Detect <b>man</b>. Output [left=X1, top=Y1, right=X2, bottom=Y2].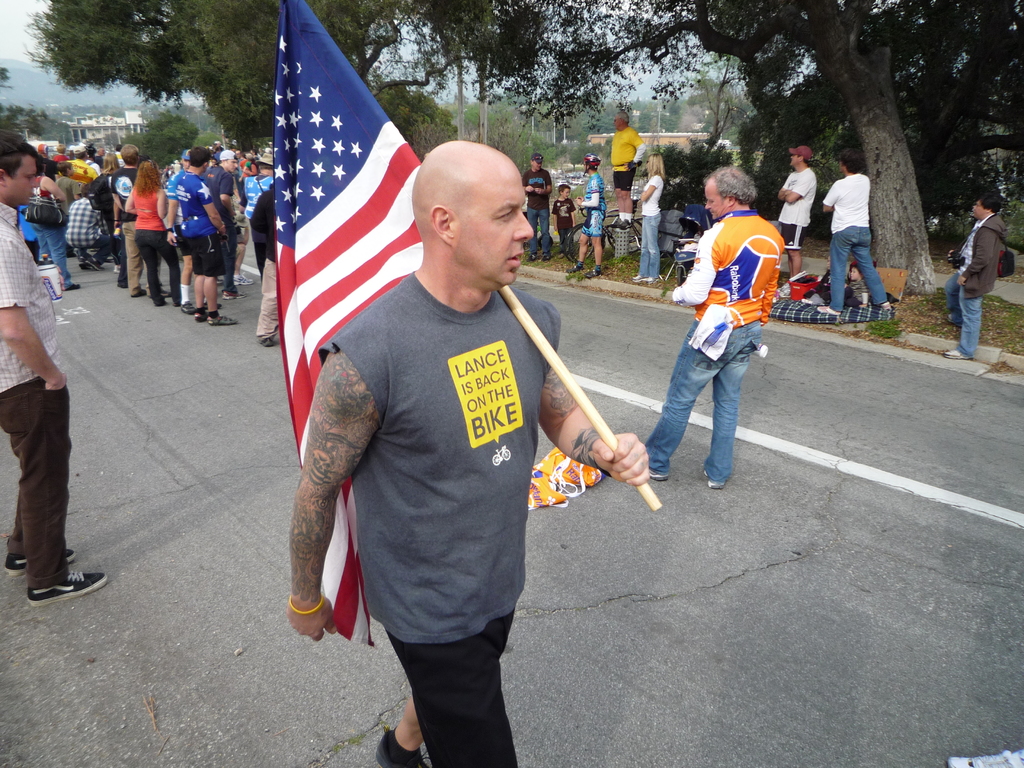
[left=109, top=141, right=138, bottom=299].
